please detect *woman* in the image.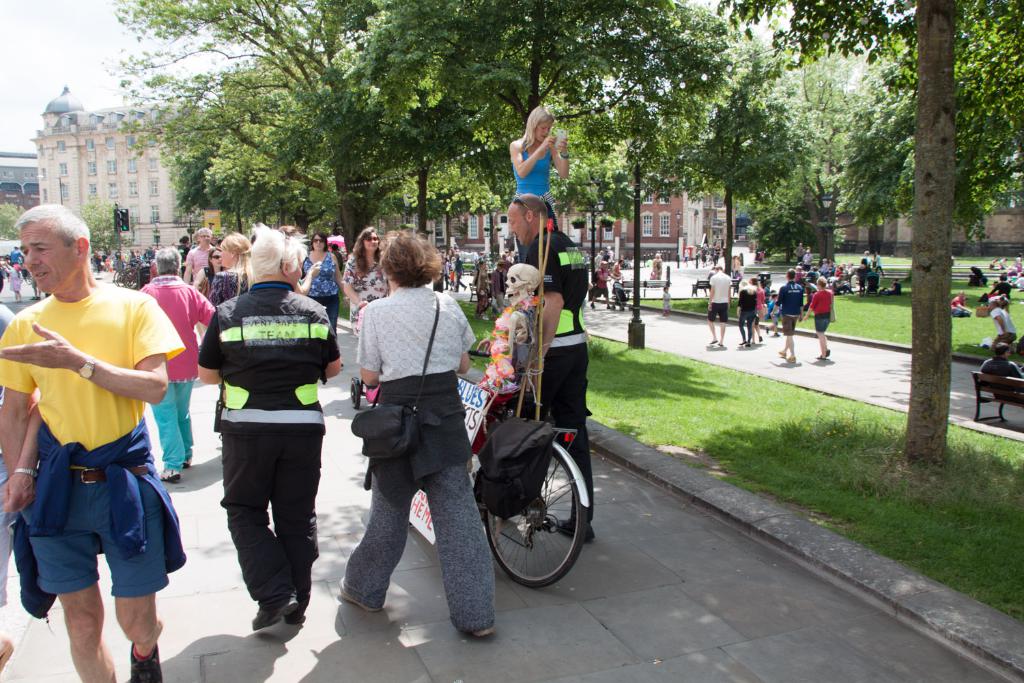
x1=337 y1=234 x2=496 y2=650.
